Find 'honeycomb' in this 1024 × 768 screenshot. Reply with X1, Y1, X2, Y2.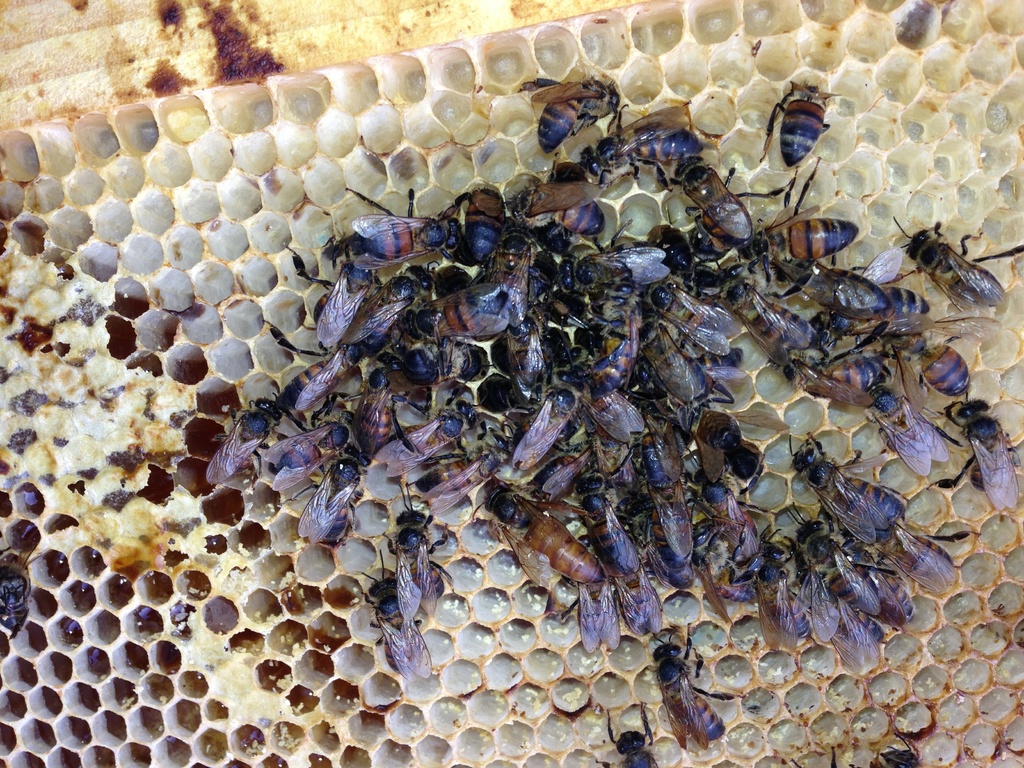
1, 0, 1023, 767.
